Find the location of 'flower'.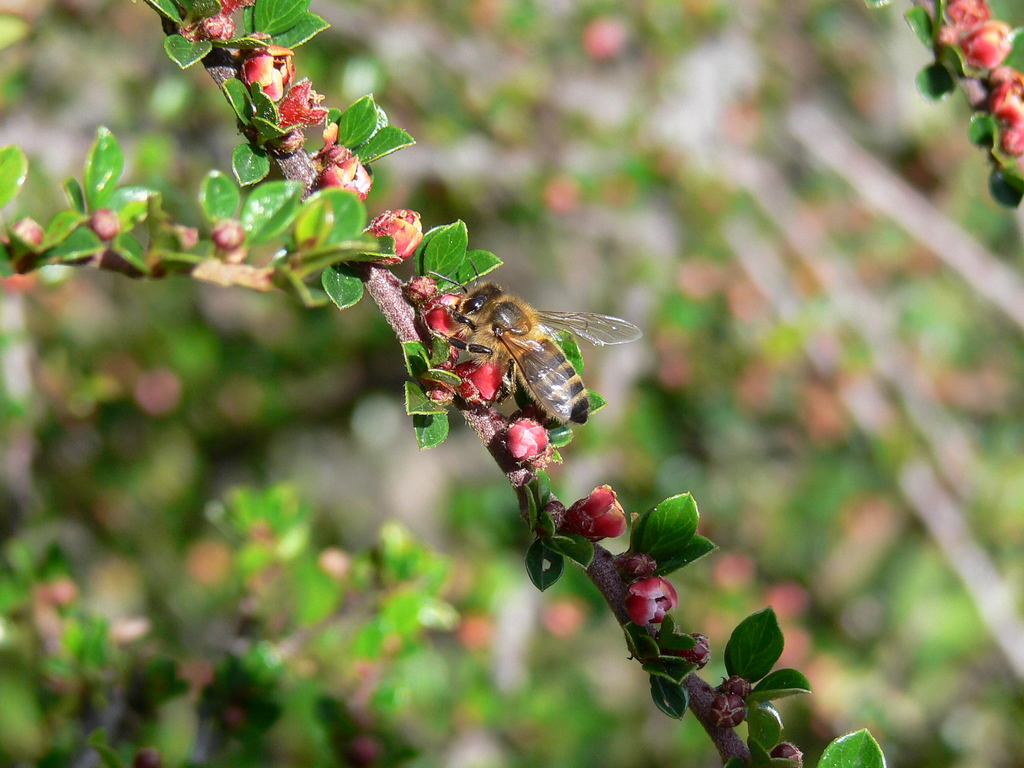
Location: detection(759, 584, 806, 625).
